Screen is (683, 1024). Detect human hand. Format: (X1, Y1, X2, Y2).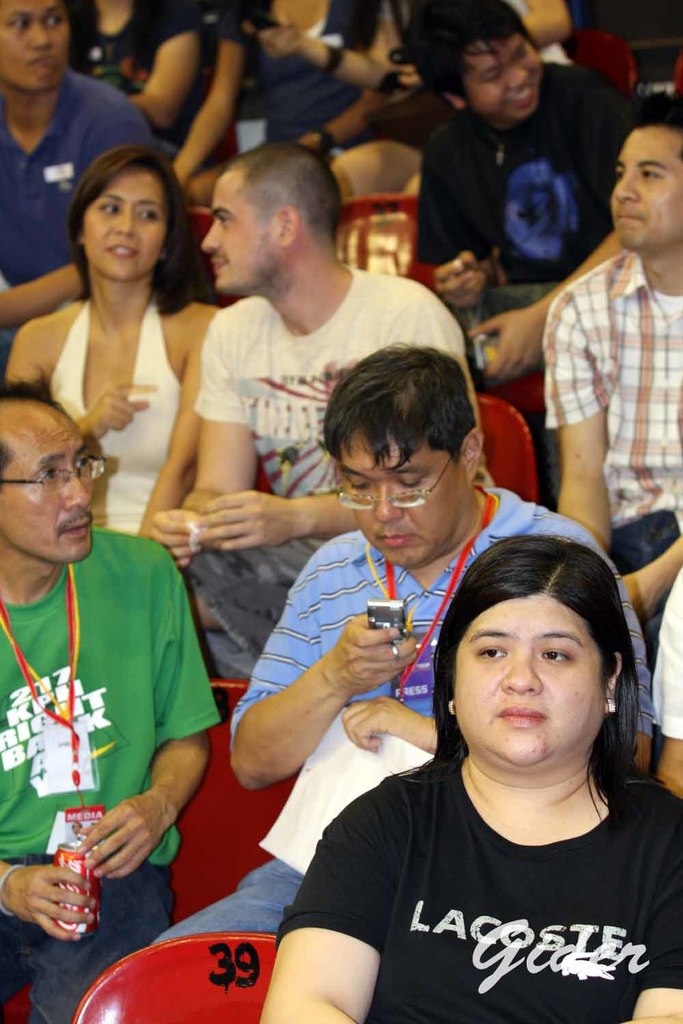
(434, 250, 486, 309).
